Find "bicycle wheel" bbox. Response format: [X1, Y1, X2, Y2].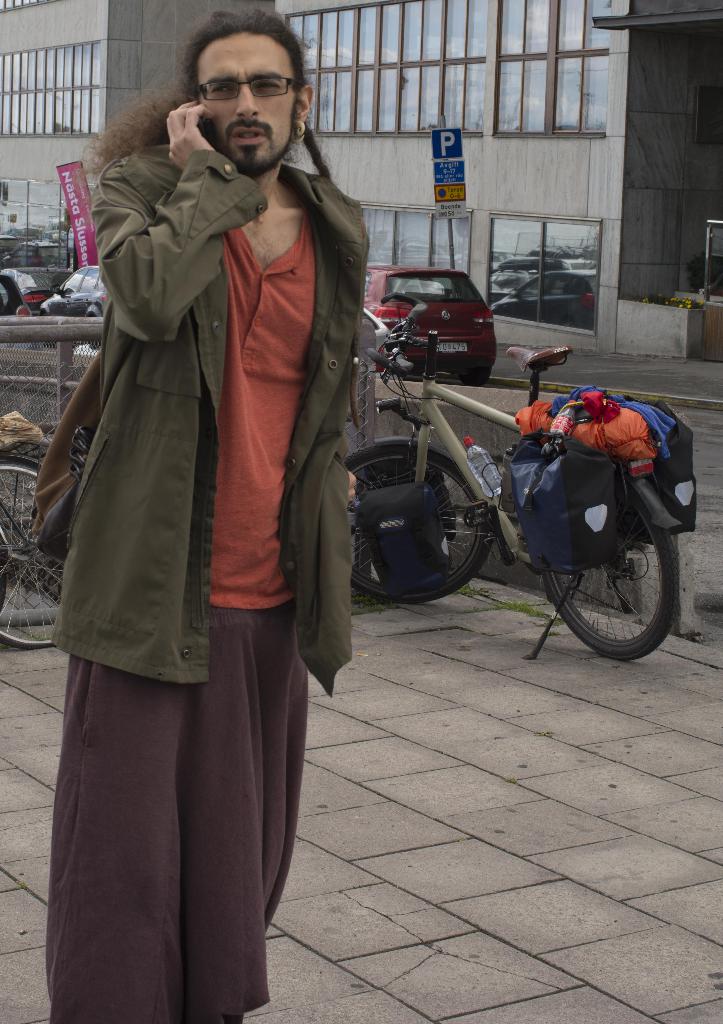
[0, 456, 67, 646].
